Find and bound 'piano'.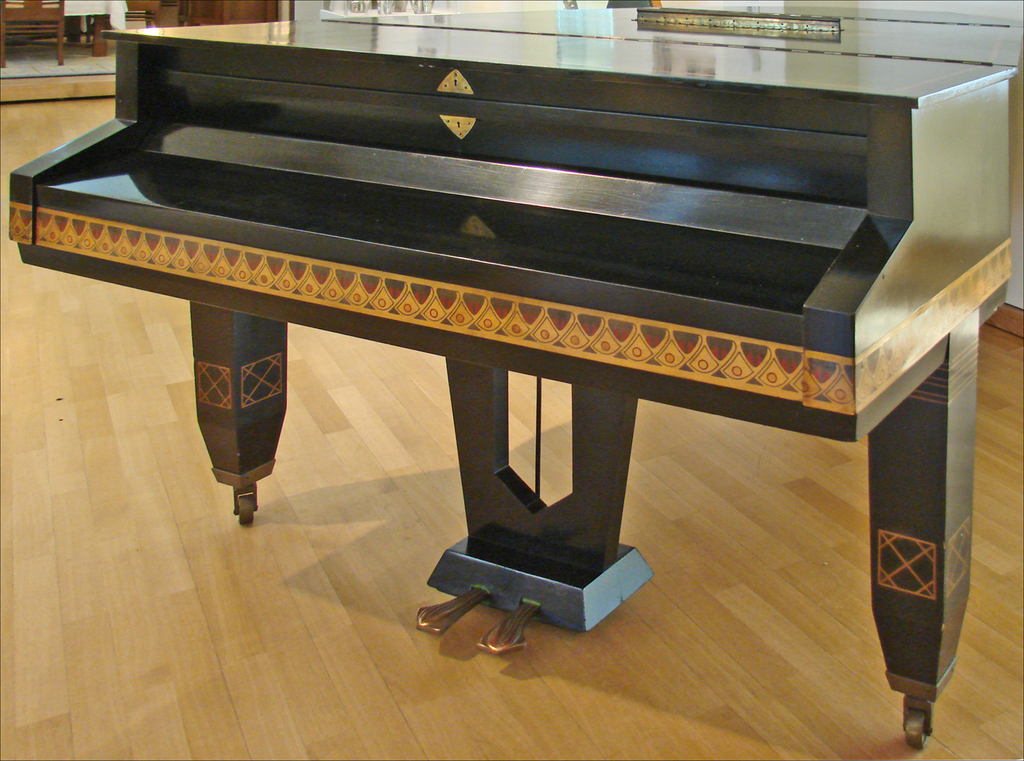
Bound: <box>3,47,1005,654</box>.
